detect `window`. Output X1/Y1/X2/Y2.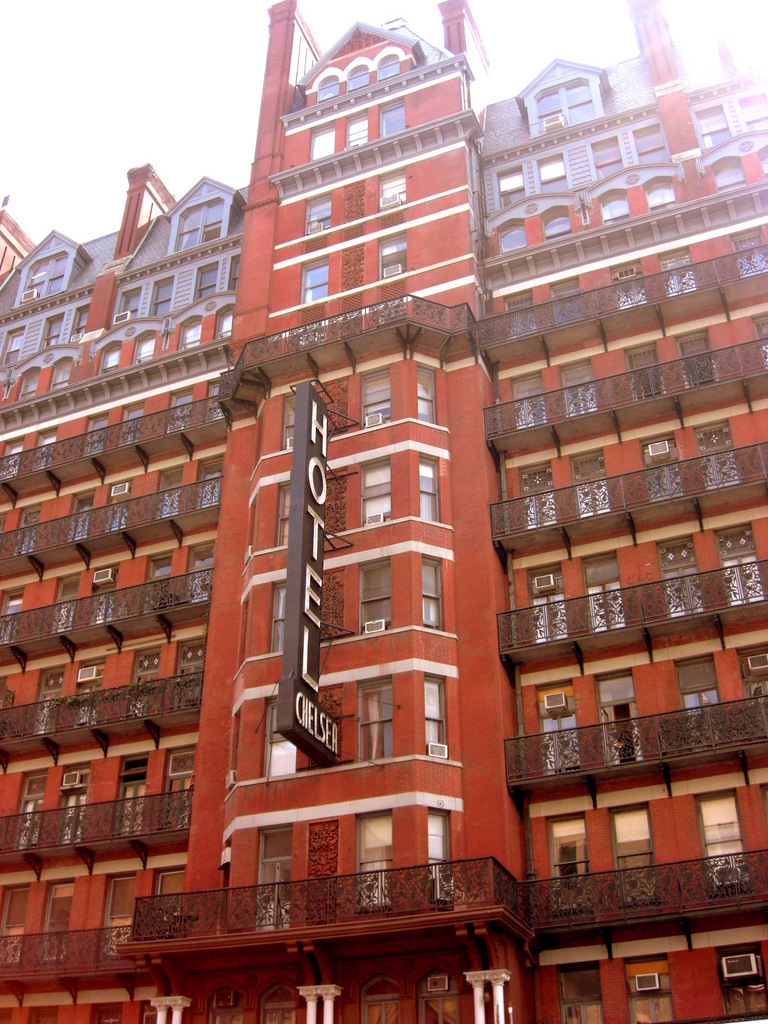
640/175/680/211.
